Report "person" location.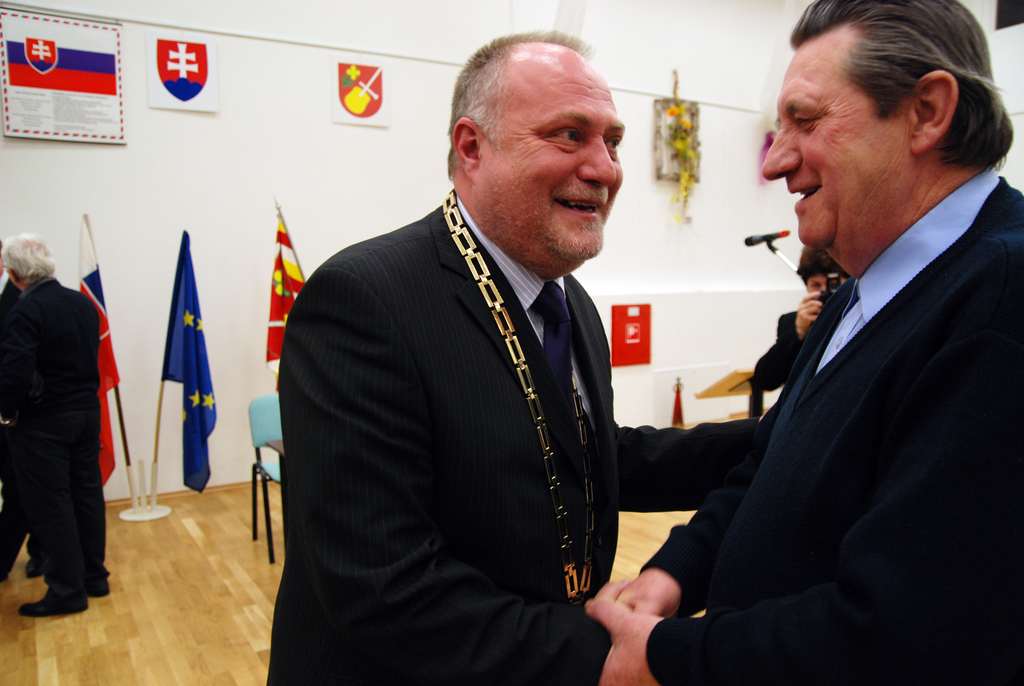
Report: (583,0,1023,685).
